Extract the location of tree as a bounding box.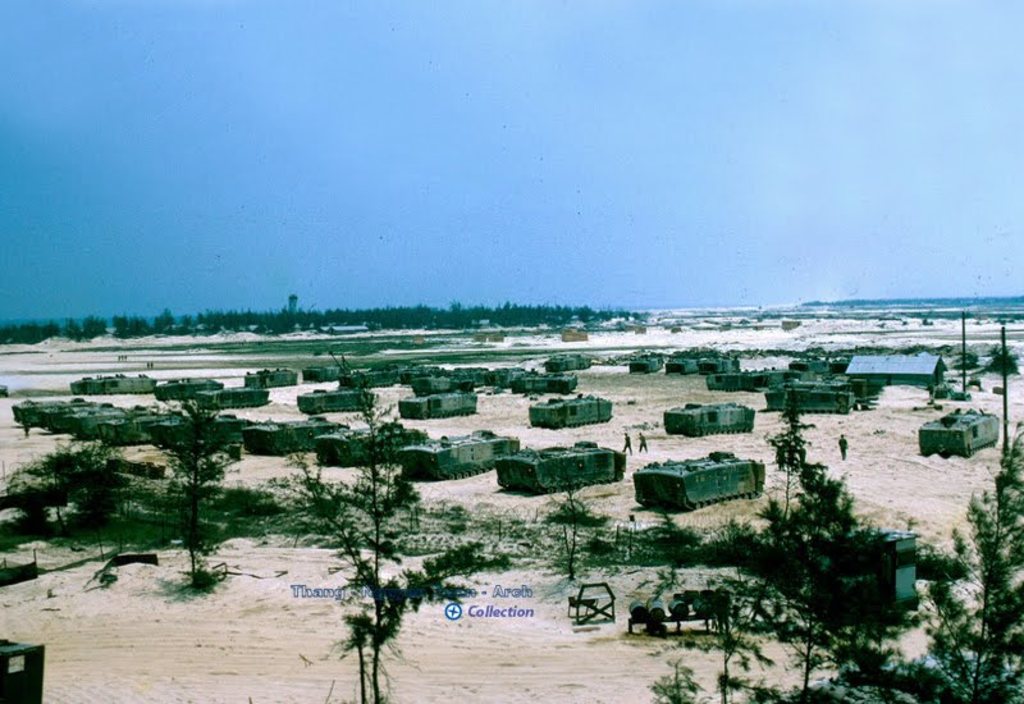
select_region(15, 440, 123, 536).
